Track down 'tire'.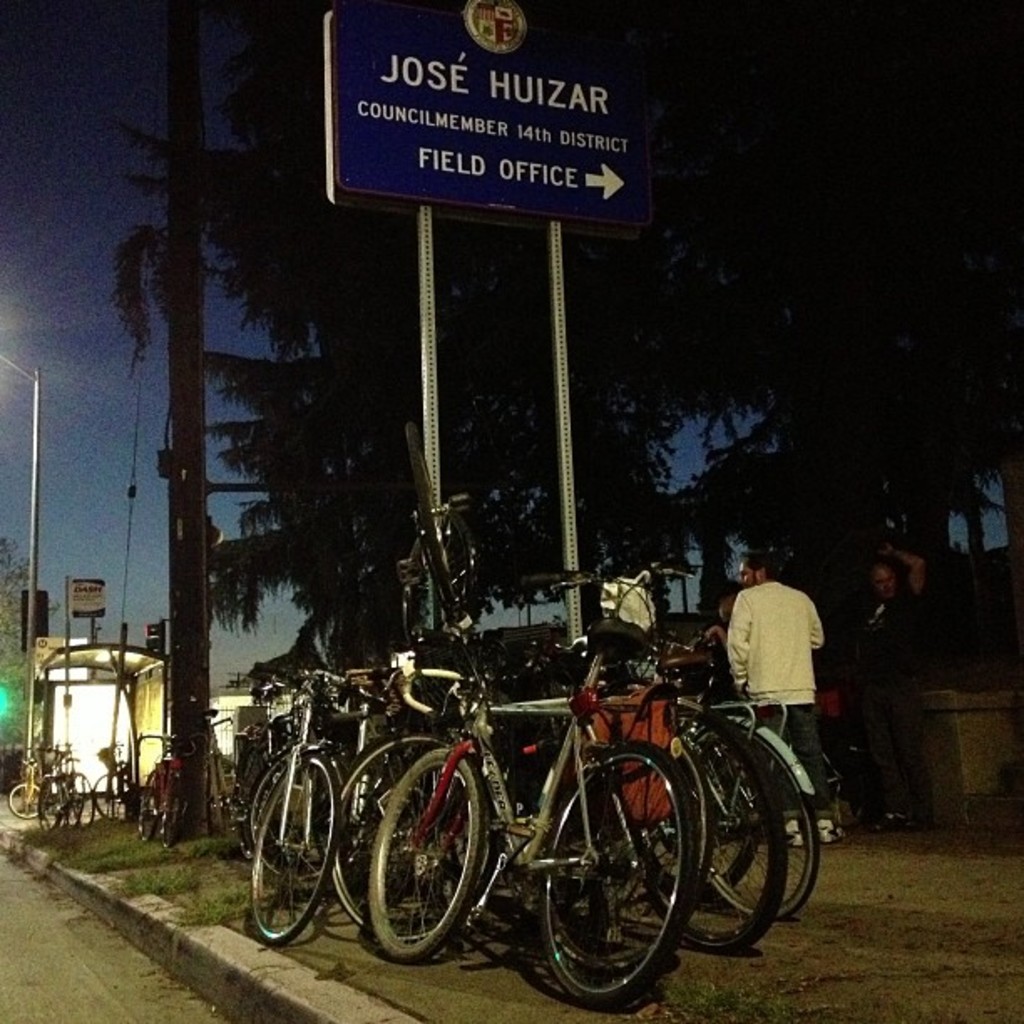
Tracked to bbox(64, 776, 84, 825).
